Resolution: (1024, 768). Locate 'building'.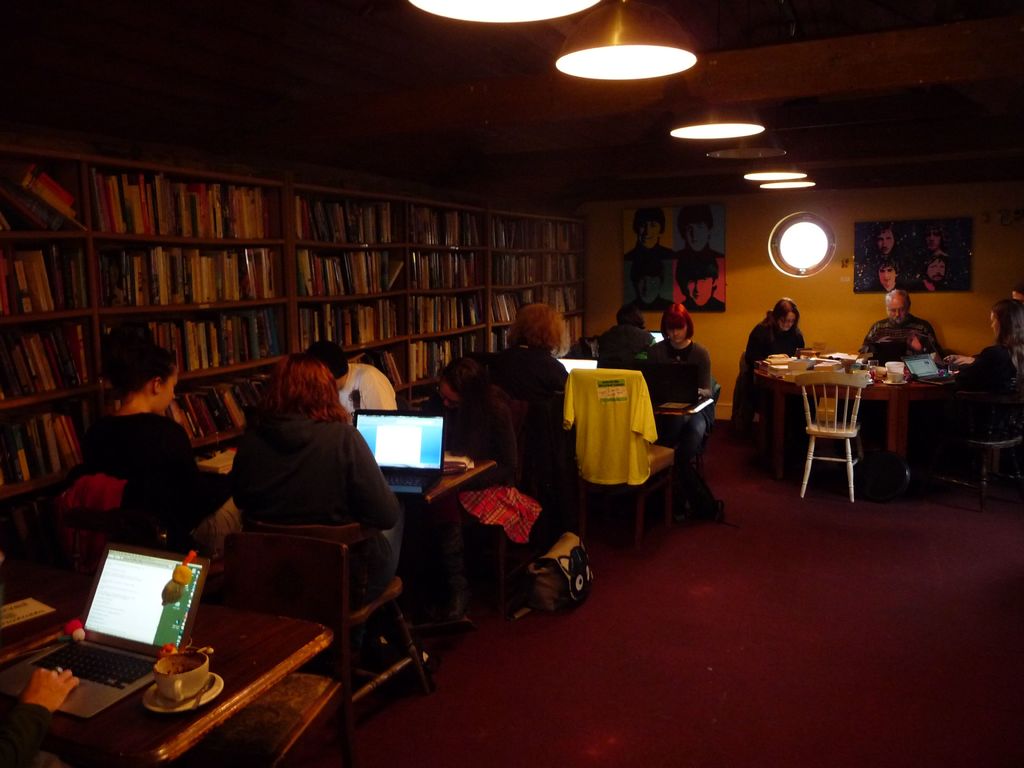
<region>0, 1, 1023, 766</region>.
